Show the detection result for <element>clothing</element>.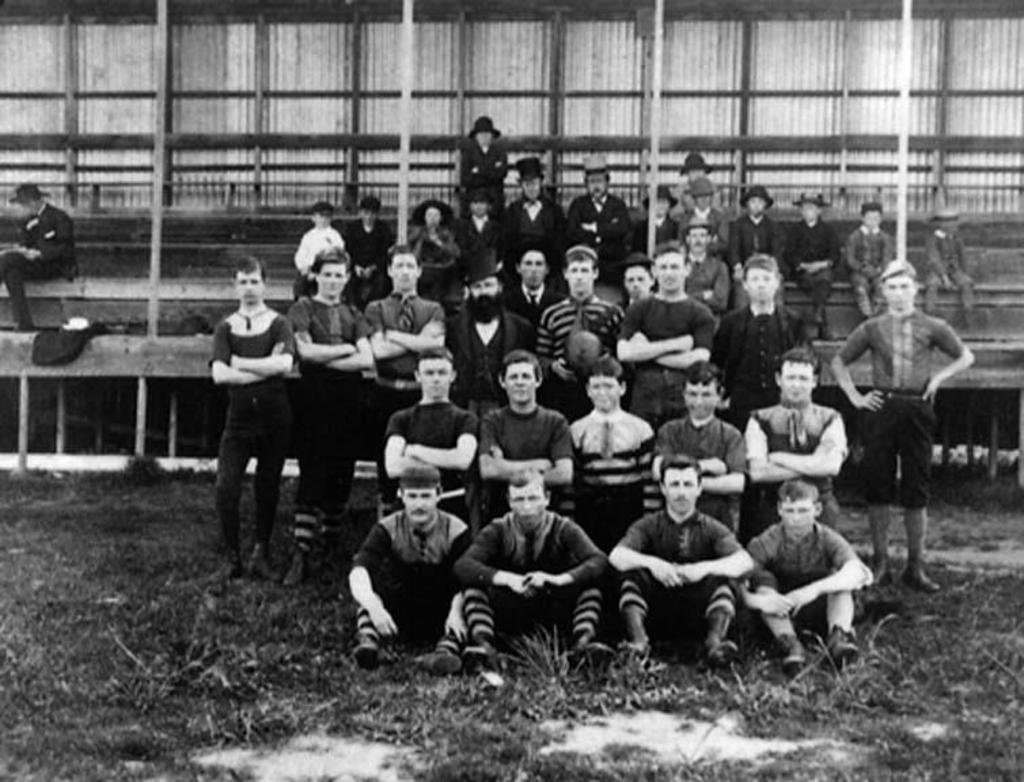
<region>448, 141, 512, 194</region>.
